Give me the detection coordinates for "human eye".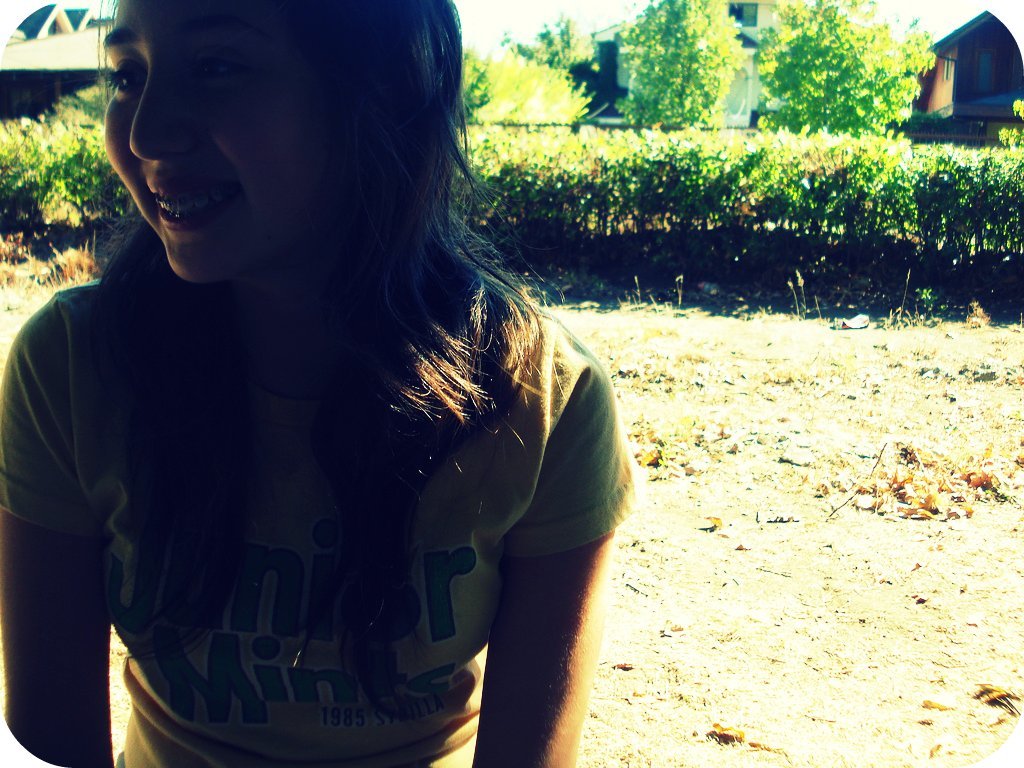
<box>191,51,256,95</box>.
